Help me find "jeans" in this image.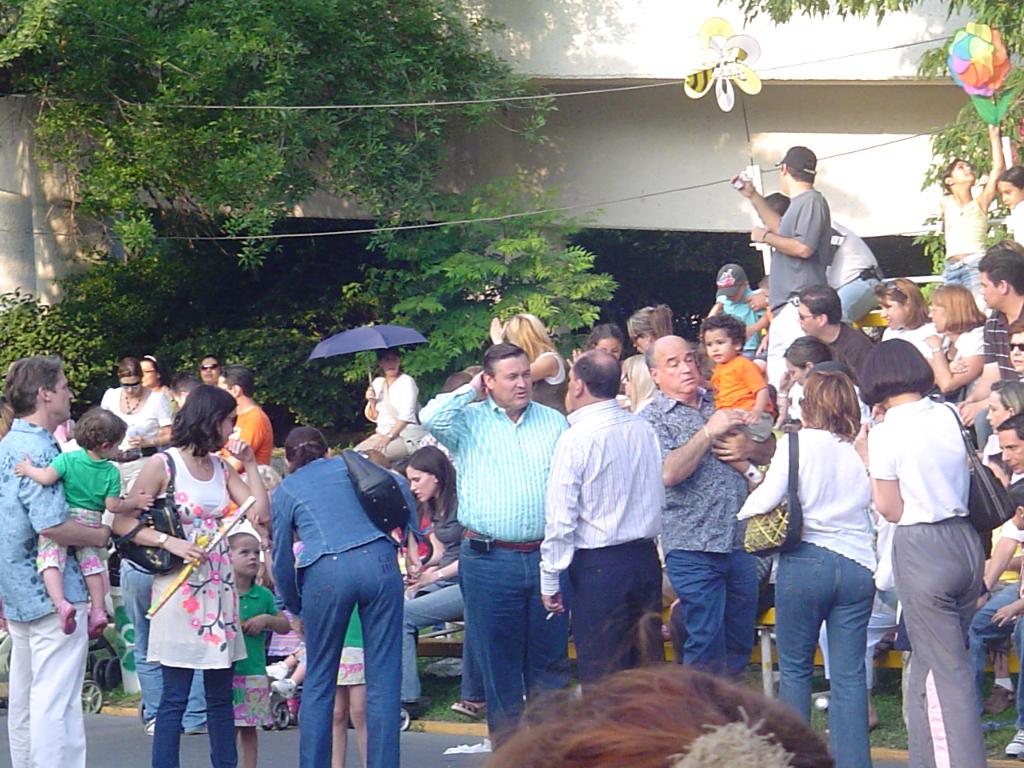
Found it: [x1=835, y1=268, x2=884, y2=324].
